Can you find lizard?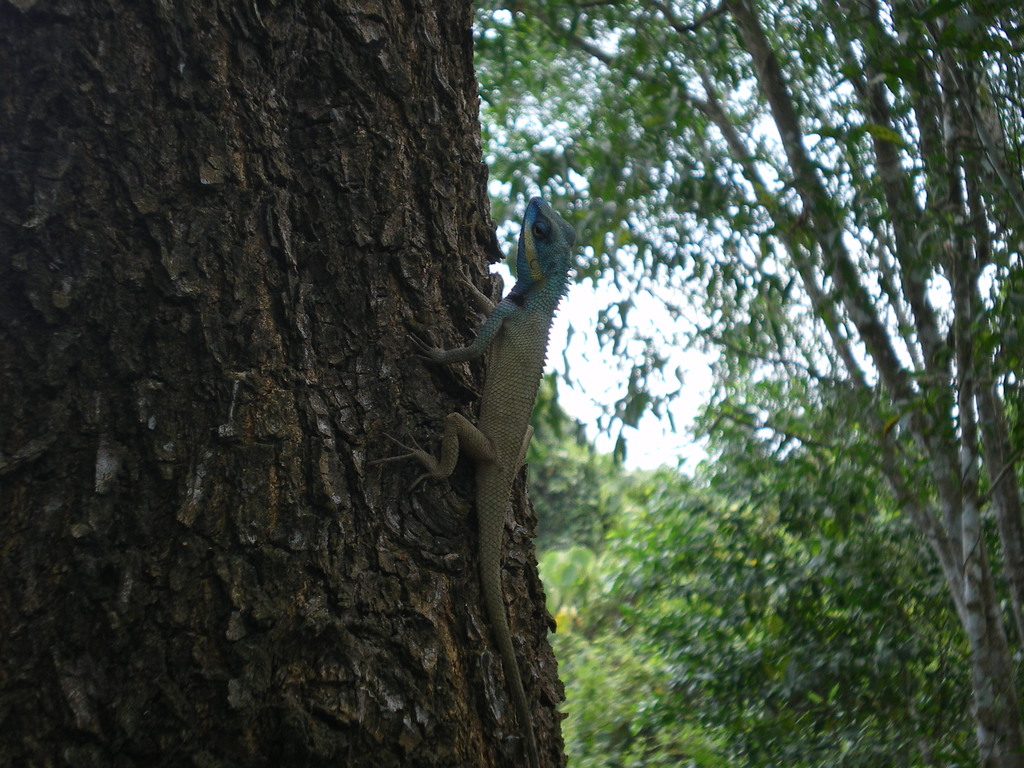
Yes, bounding box: locate(419, 173, 589, 715).
